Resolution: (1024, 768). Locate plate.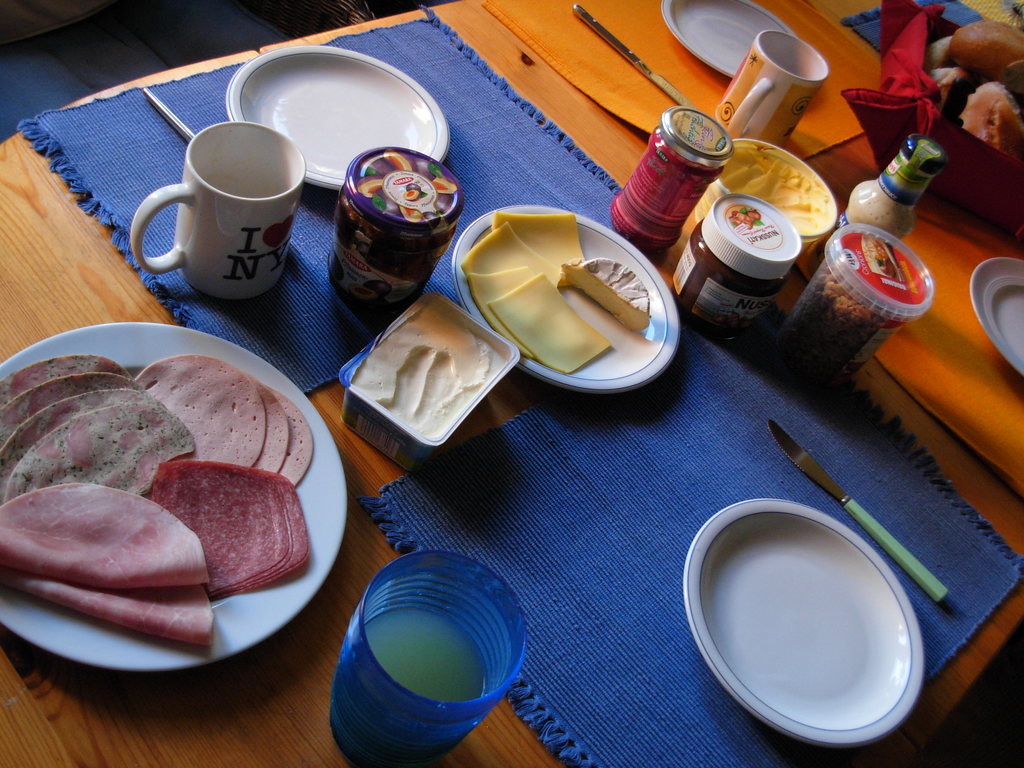
left=448, top=199, right=690, bottom=390.
